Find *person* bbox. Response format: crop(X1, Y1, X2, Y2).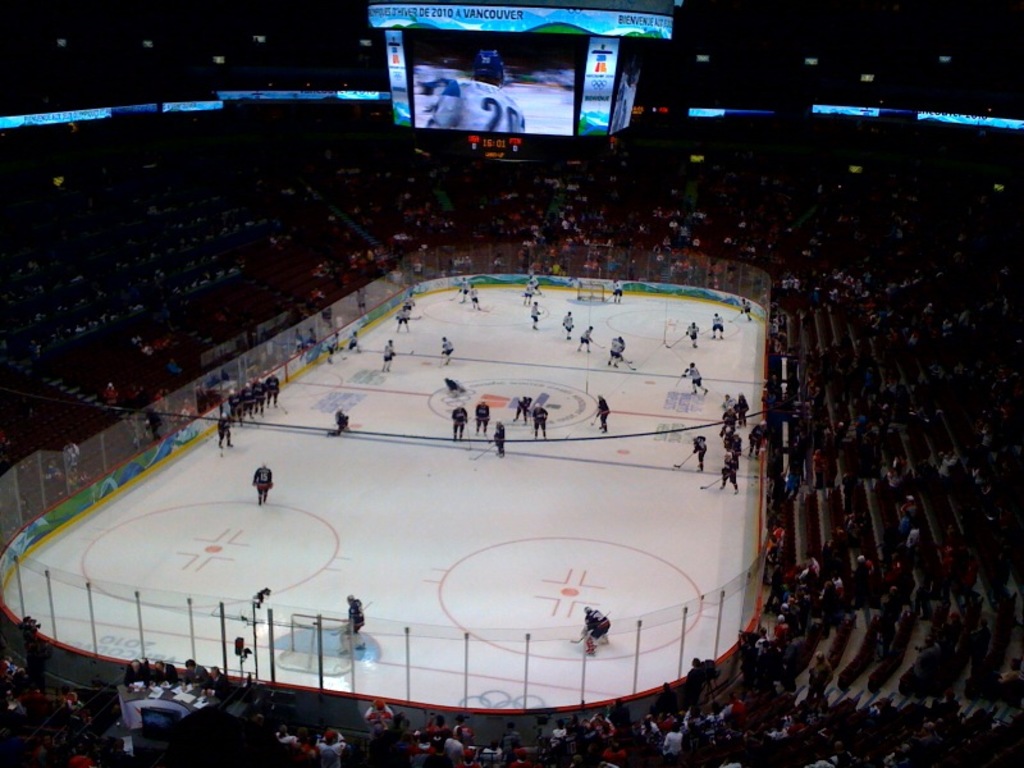
crop(598, 397, 611, 430).
